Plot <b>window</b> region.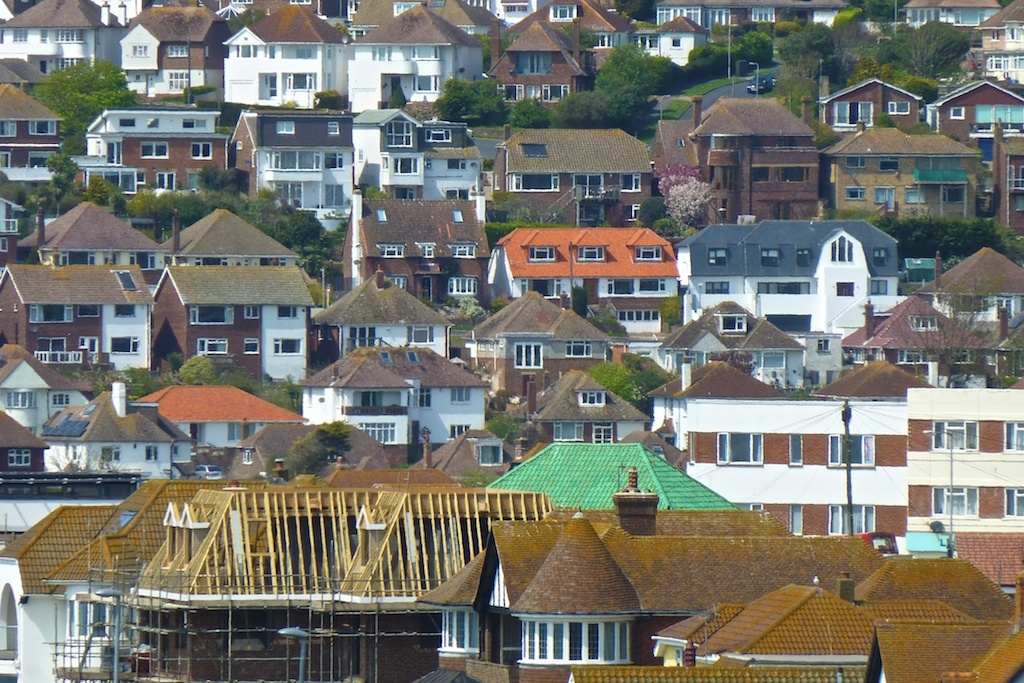
Plotted at bbox(825, 230, 861, 268).
